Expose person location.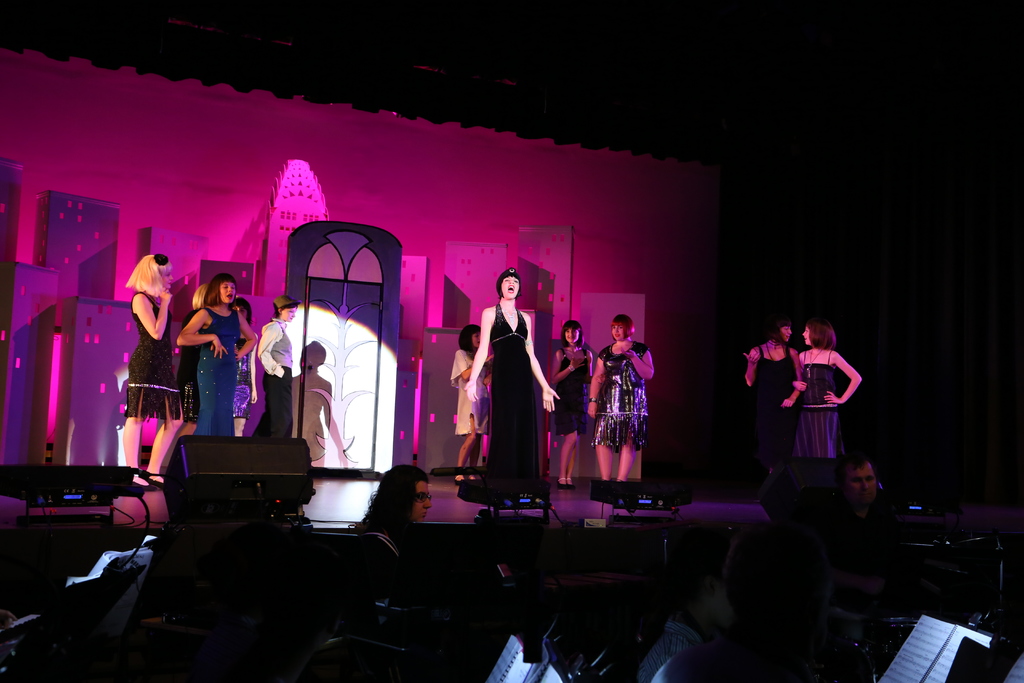
Exposed at rect(180, 282, 204, 379).
